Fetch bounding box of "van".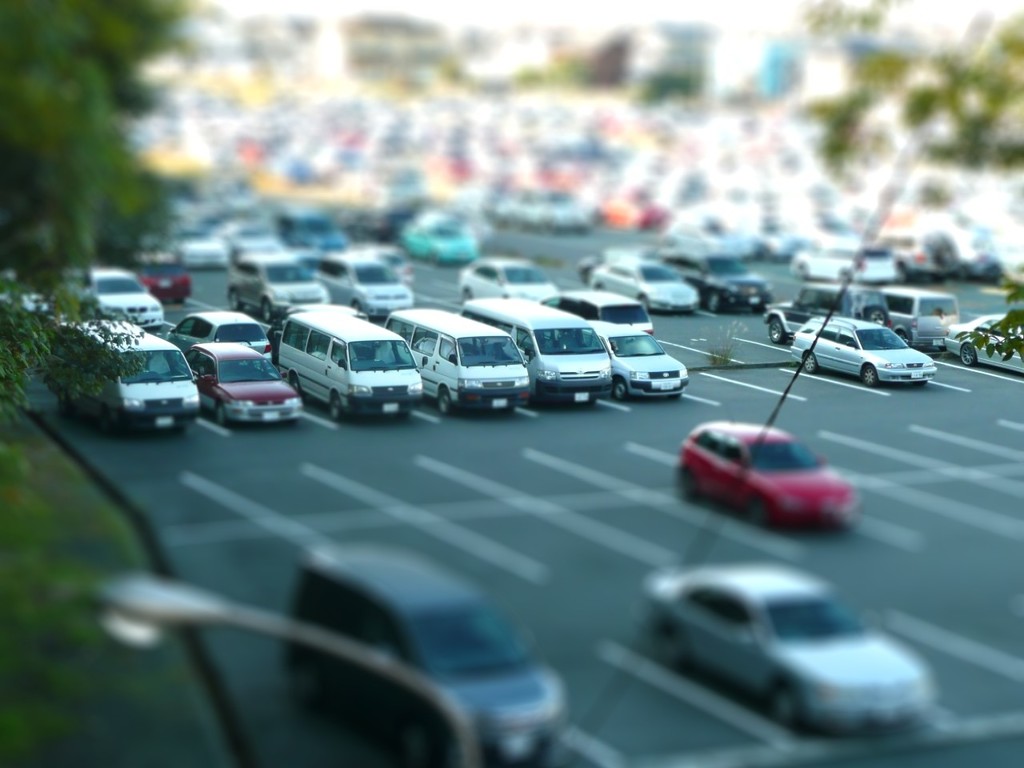
Bbox: <bbox>277, 311, 427, 429</bbox>.
